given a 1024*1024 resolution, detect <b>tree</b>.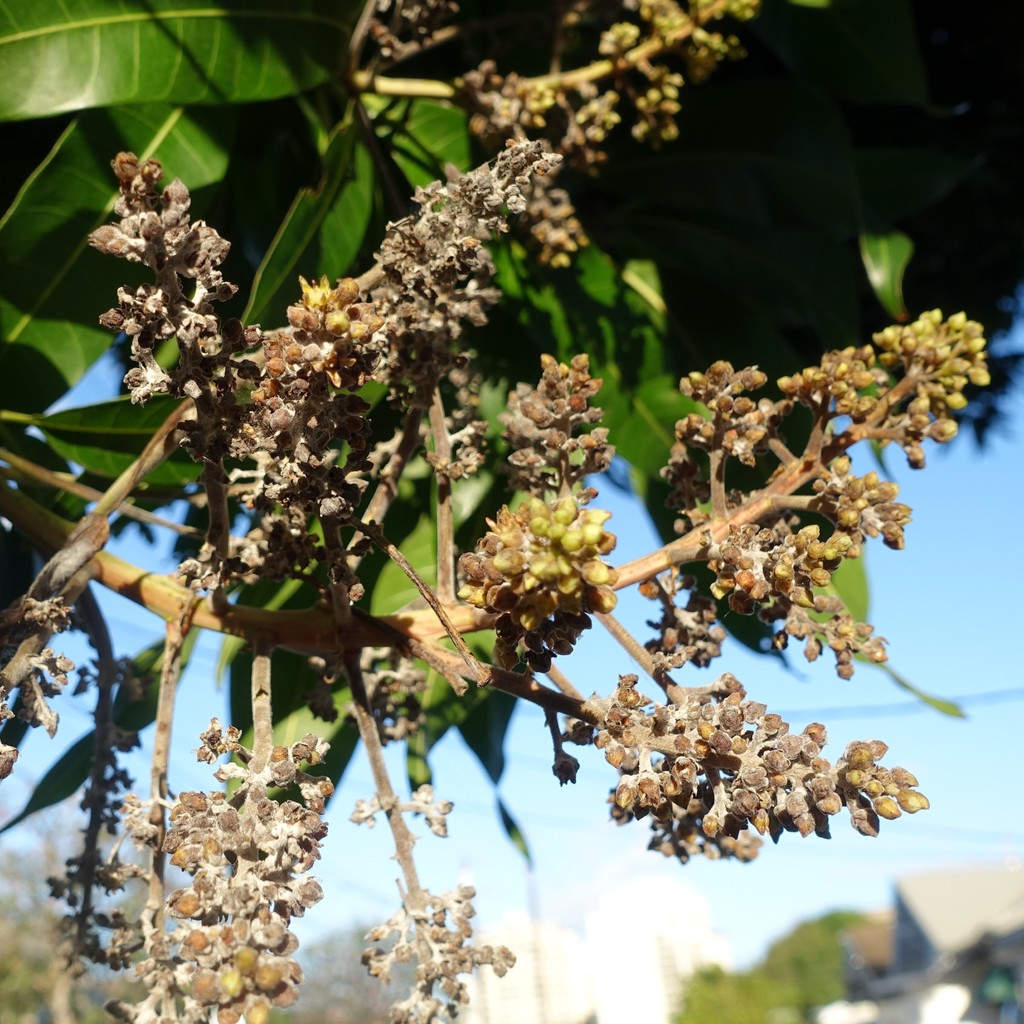
l=0, t=0, r=1000, b=1009.
